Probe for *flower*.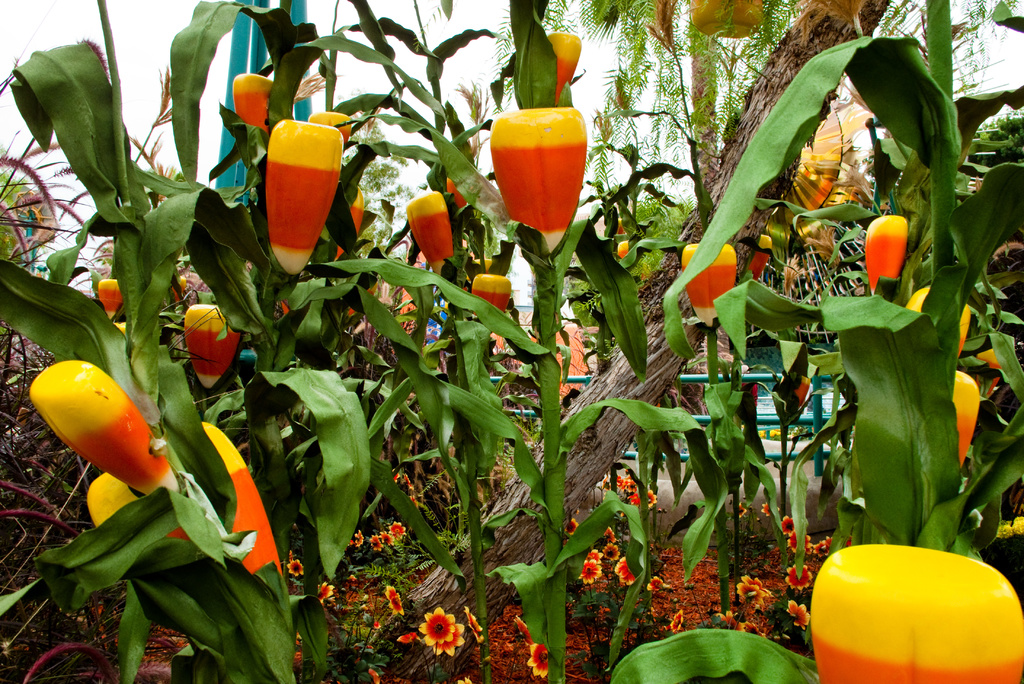
Probe result: detection(315, 580, 335, 605).
